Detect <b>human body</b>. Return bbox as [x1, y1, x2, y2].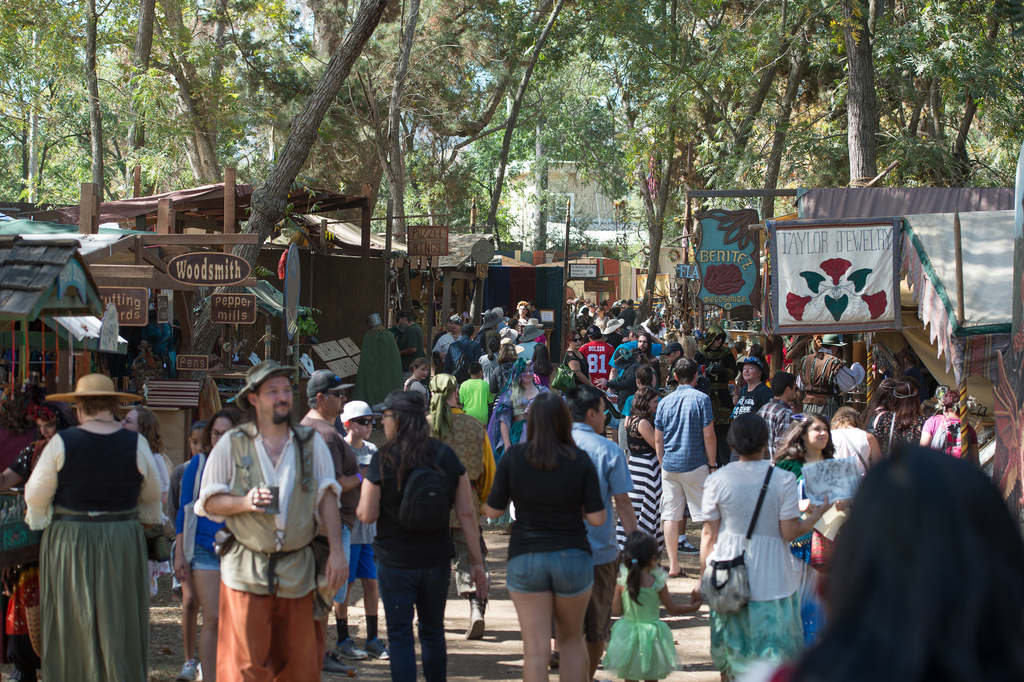
[600, 543, 681, 681].
